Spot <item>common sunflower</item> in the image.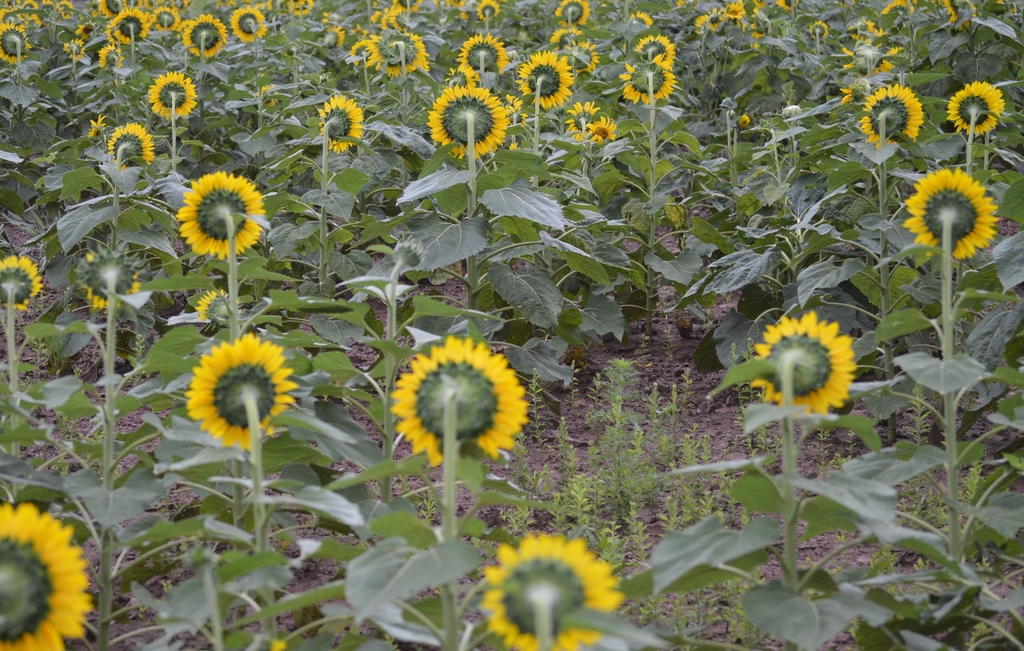
<item>common sunflower</item> found at [0,495,93,650].
